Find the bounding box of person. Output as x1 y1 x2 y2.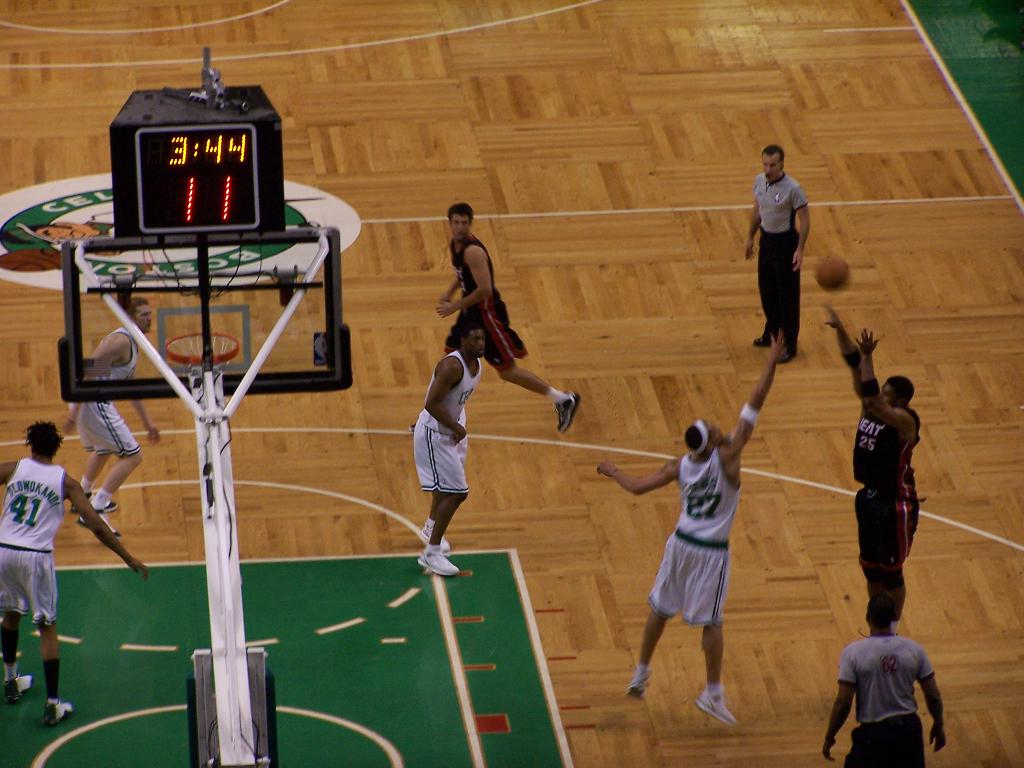
596 324 793 725.
